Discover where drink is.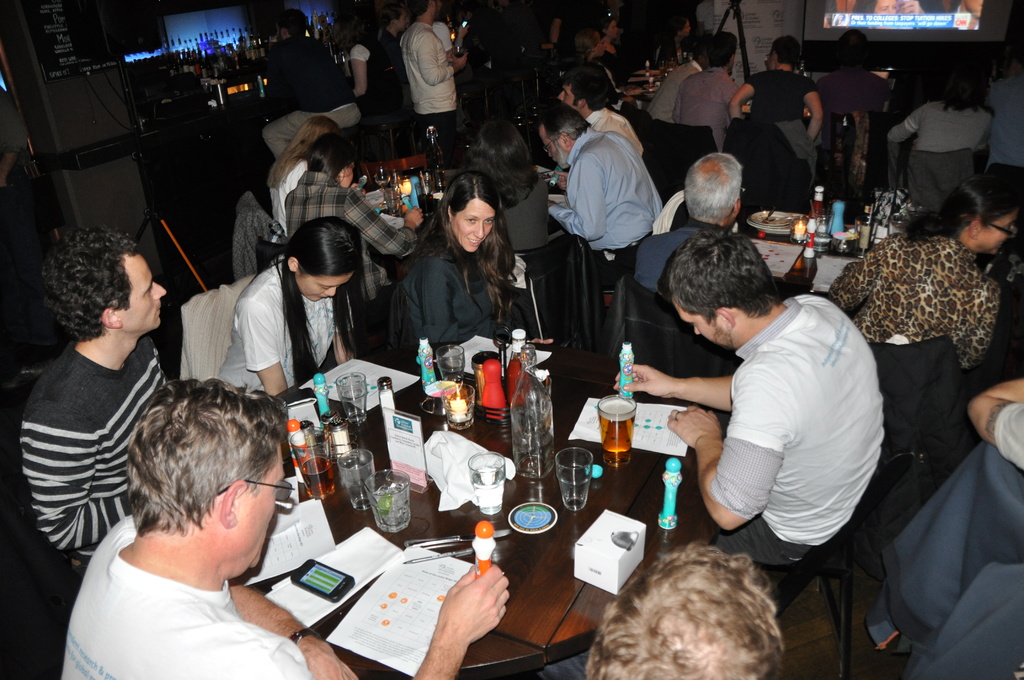
Discovered at <box>470,470,504,517</box>.
